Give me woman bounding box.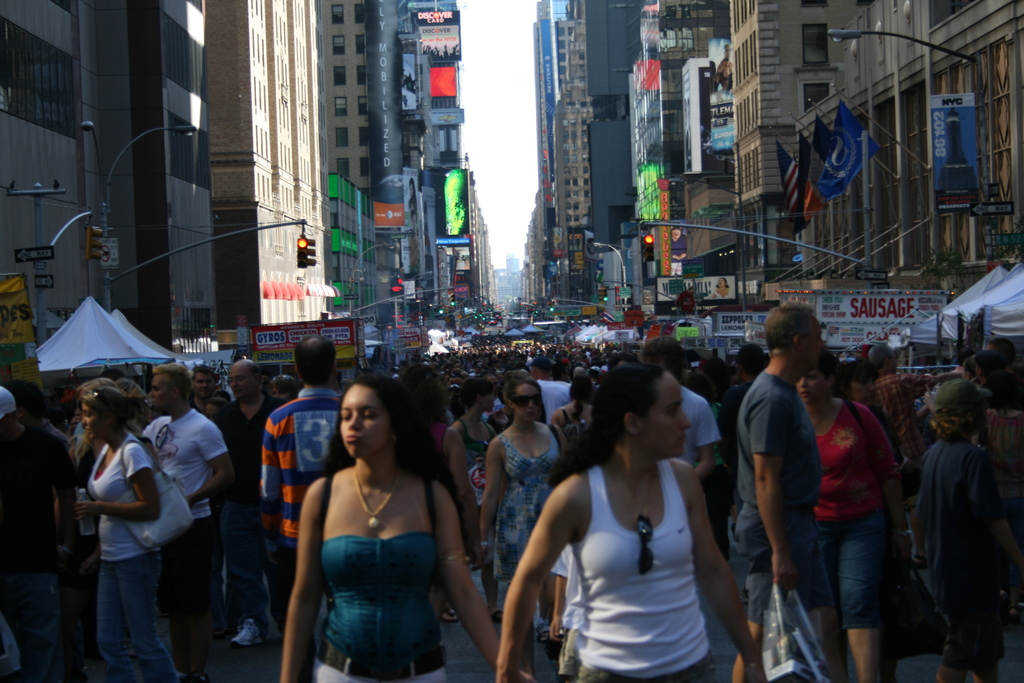
bbox(556, 381, 604, 467).
